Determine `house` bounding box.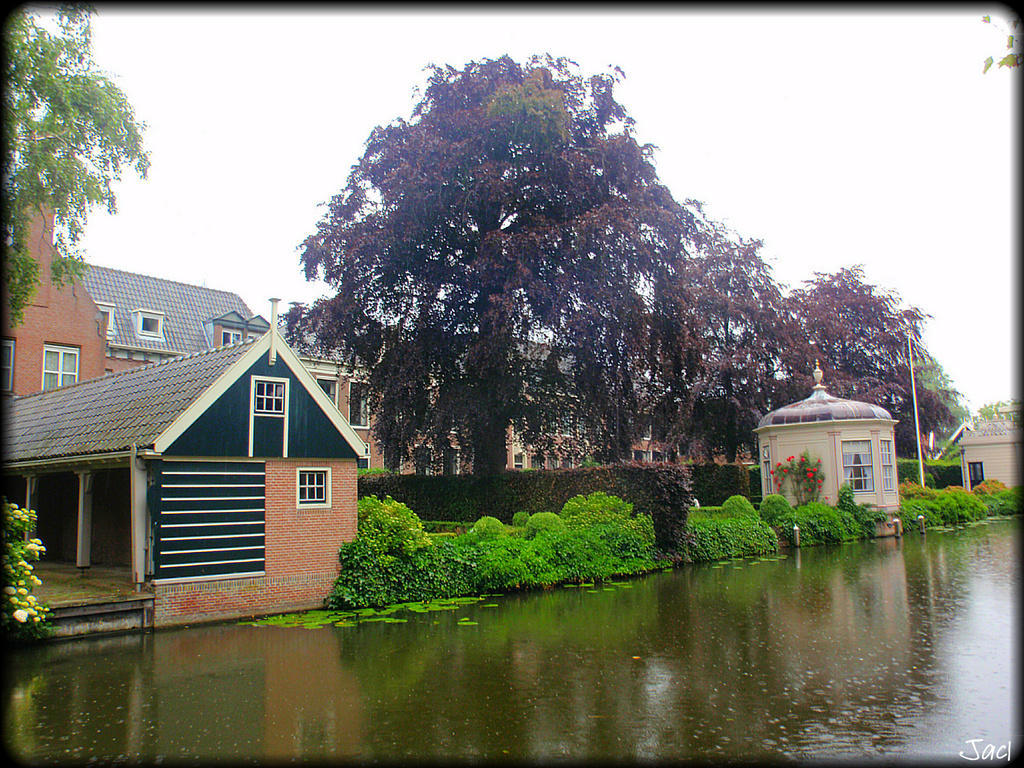
Determined: crop(511, 326, 675, 470).
